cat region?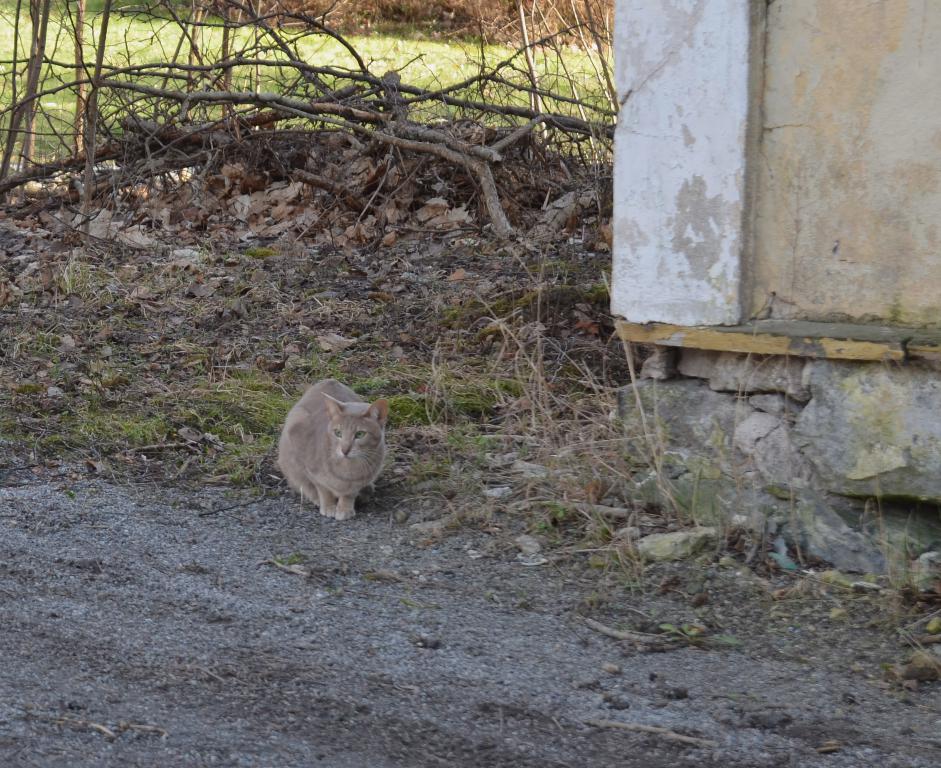
BBox(273, 380, 388, 524)
